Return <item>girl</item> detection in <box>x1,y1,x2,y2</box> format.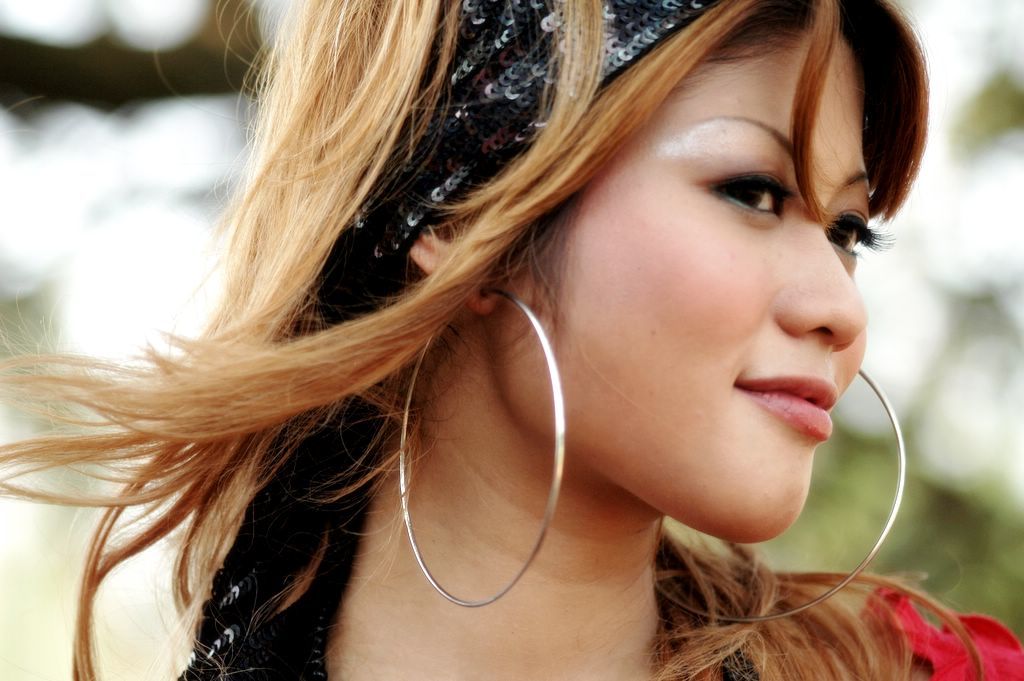
<box>0,3,1018,680</box>.
